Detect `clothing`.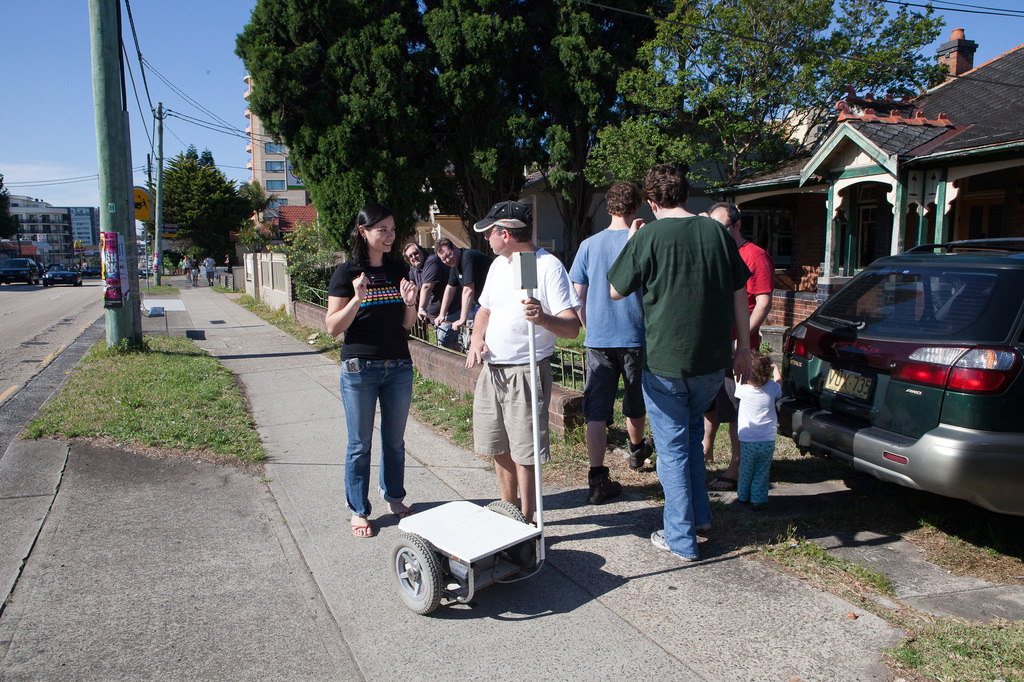
Detected at x1=445, y1=248, x2=497, y2=296.
